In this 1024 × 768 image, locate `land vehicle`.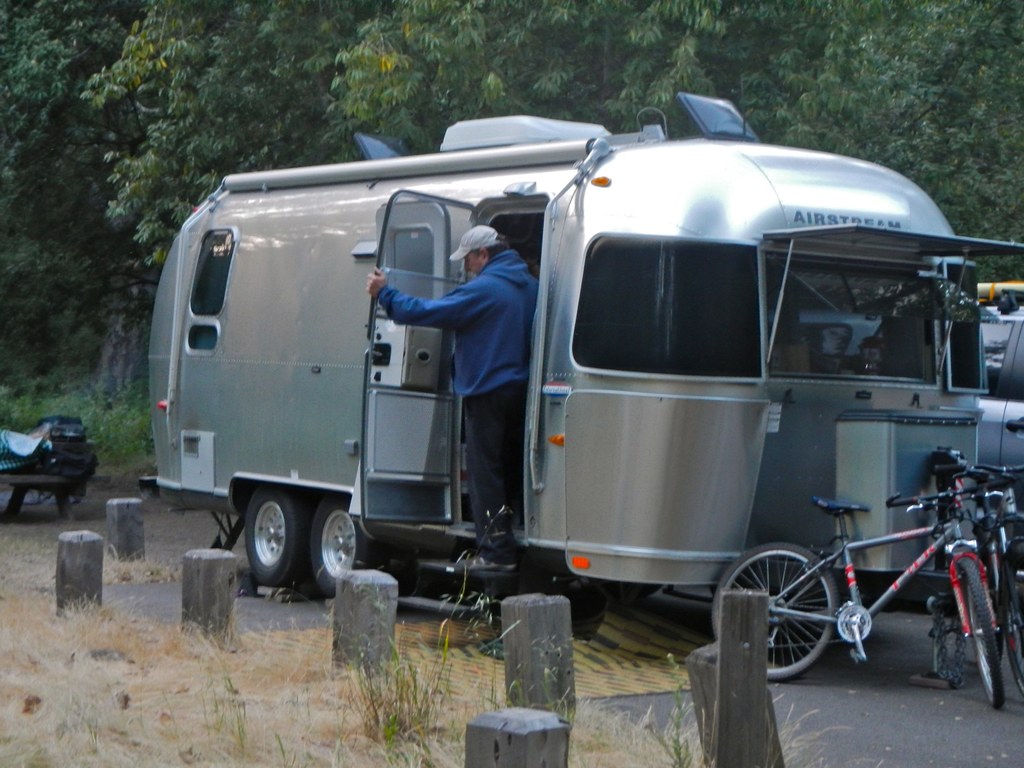
Bounding box: detection(148, 90, 1023, 606).
